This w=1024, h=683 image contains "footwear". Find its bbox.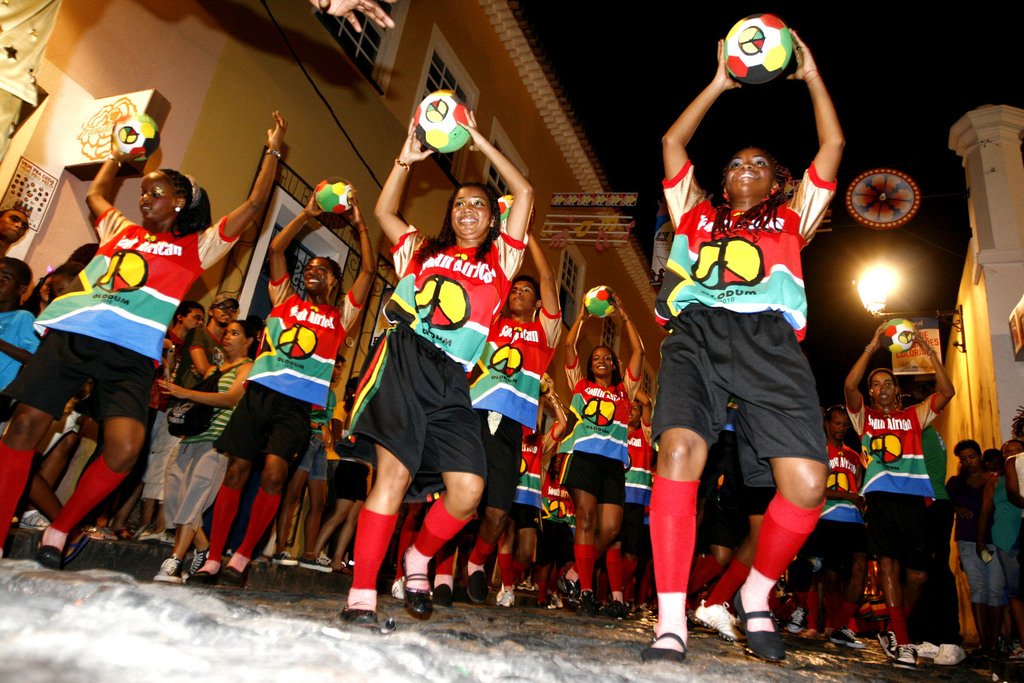
box(300, 559, 332, 573).
